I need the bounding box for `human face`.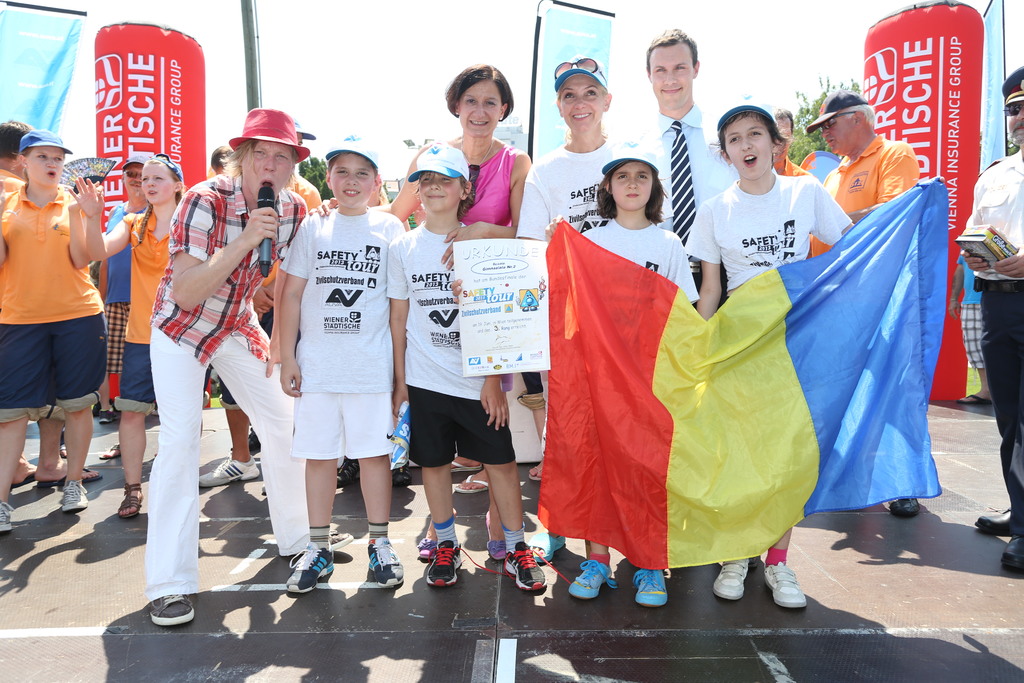
Here it is: [x1=822, y1=112, x2=858, y2=154].
